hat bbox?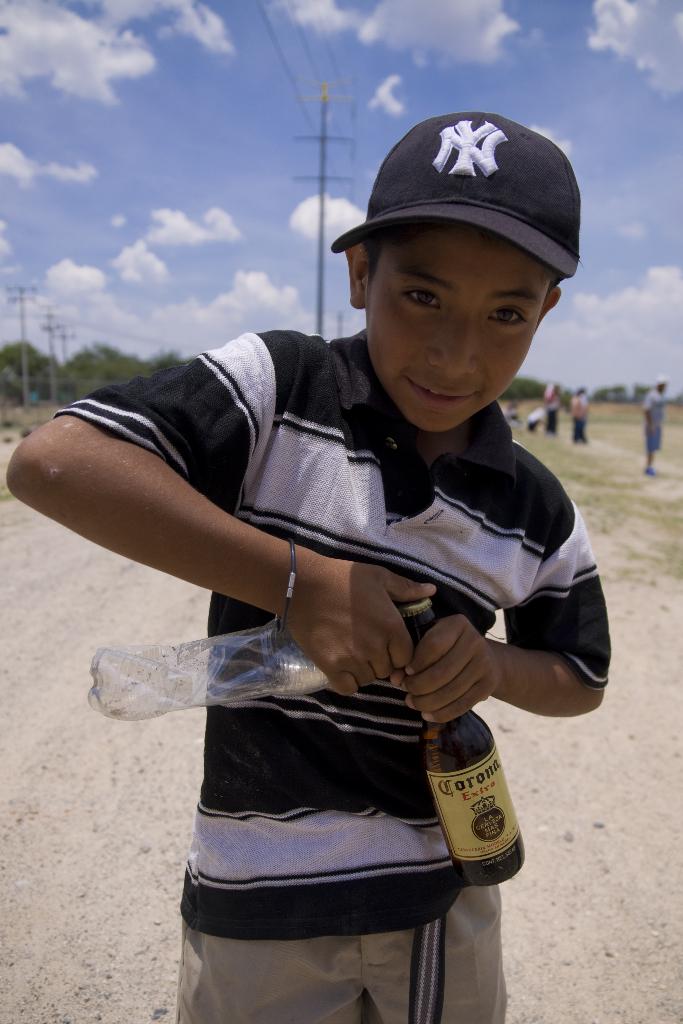
Rect(331, 109, 581, 279)
